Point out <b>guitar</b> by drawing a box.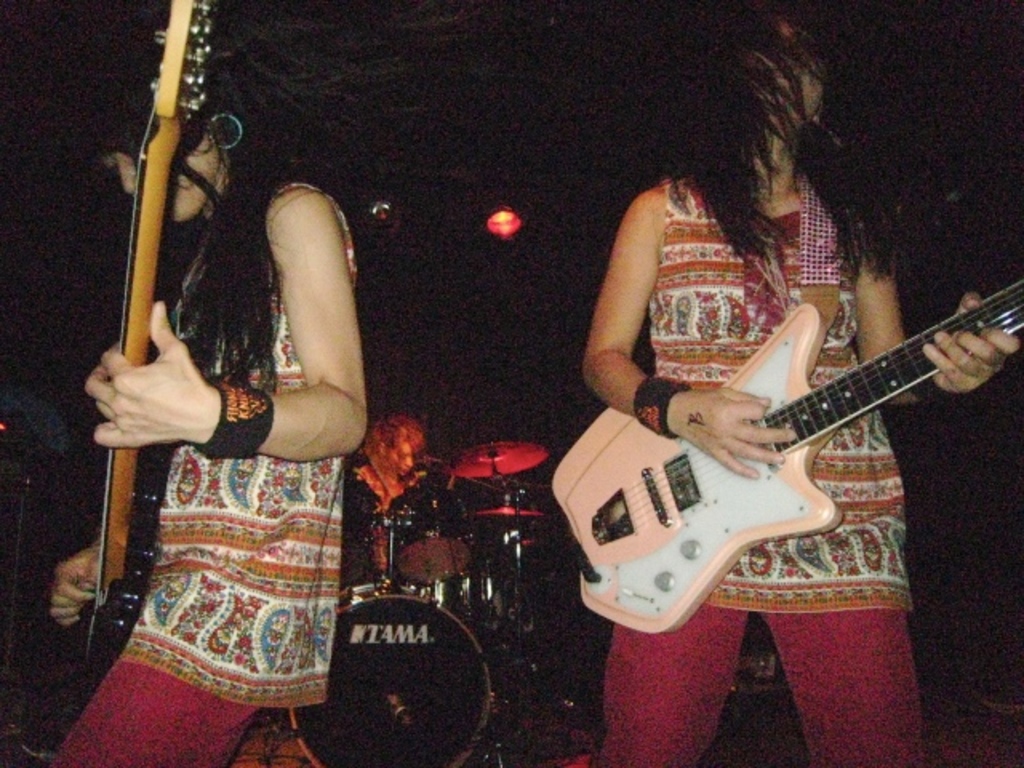
crop(66, 0, 224, 680).
